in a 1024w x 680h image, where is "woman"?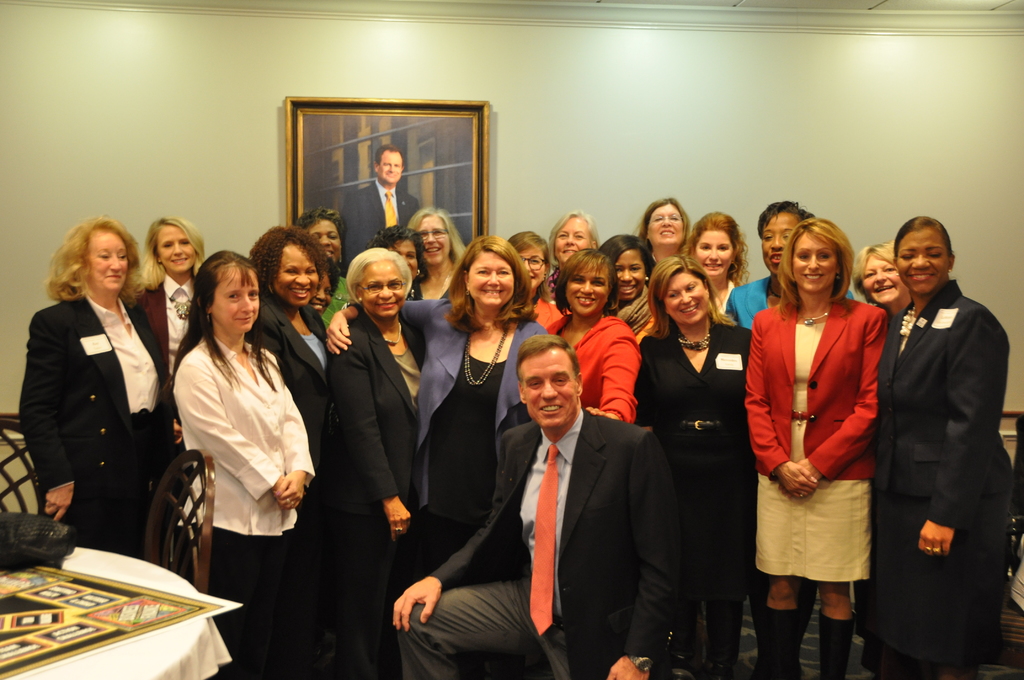
[left=643, top=196, right=694, bottom=269].
